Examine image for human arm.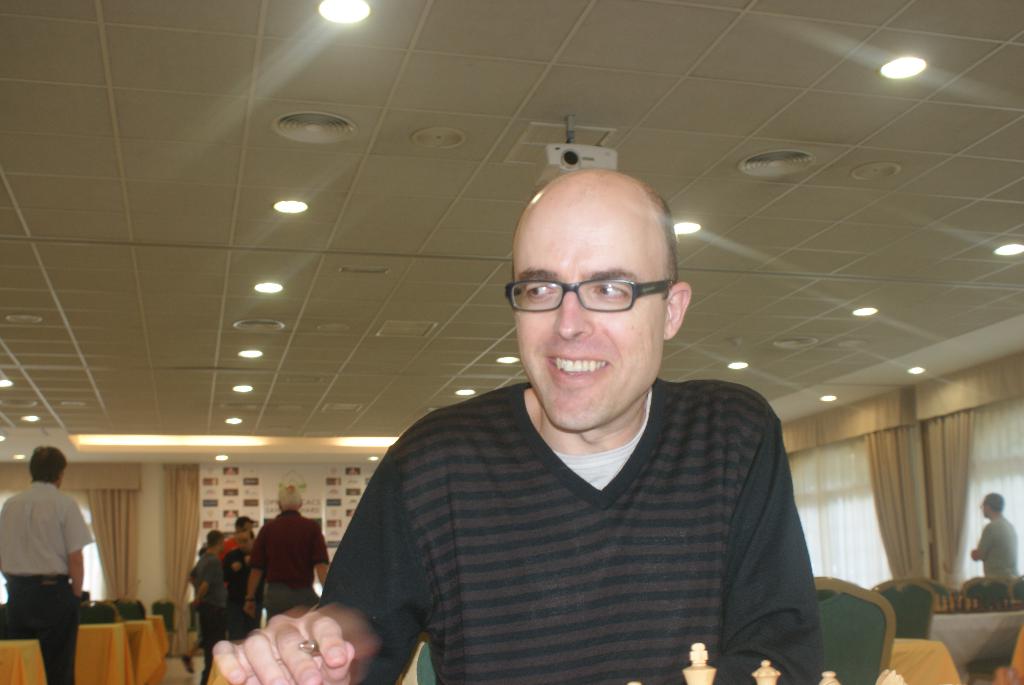
Examination result: Rect(968, 517, 995, 563).
